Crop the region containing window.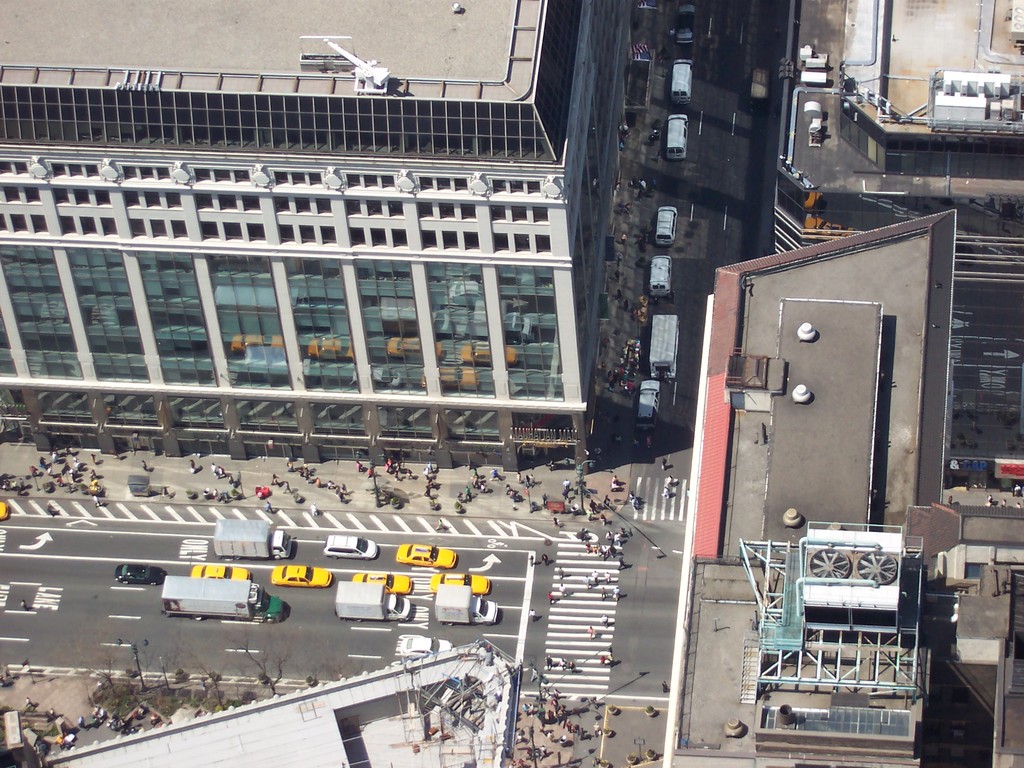
Crop region: x1=78 y1=216 x2=98 y2=236.
